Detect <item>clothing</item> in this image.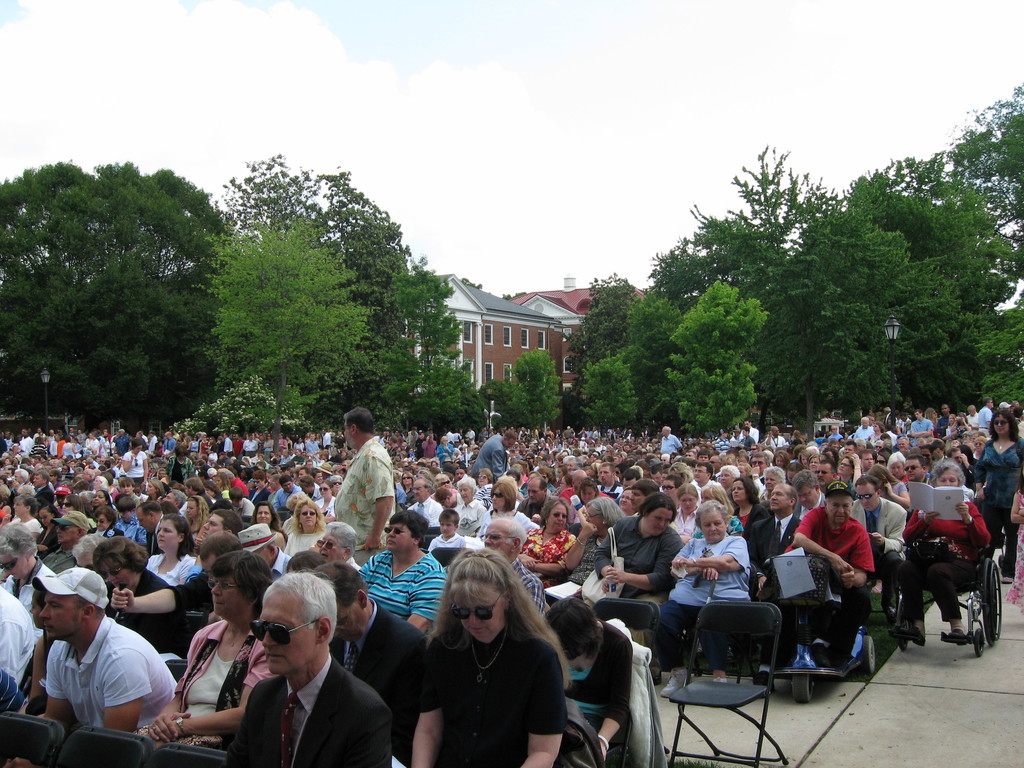
Detection: select_region(308, 484, 324, 501).
